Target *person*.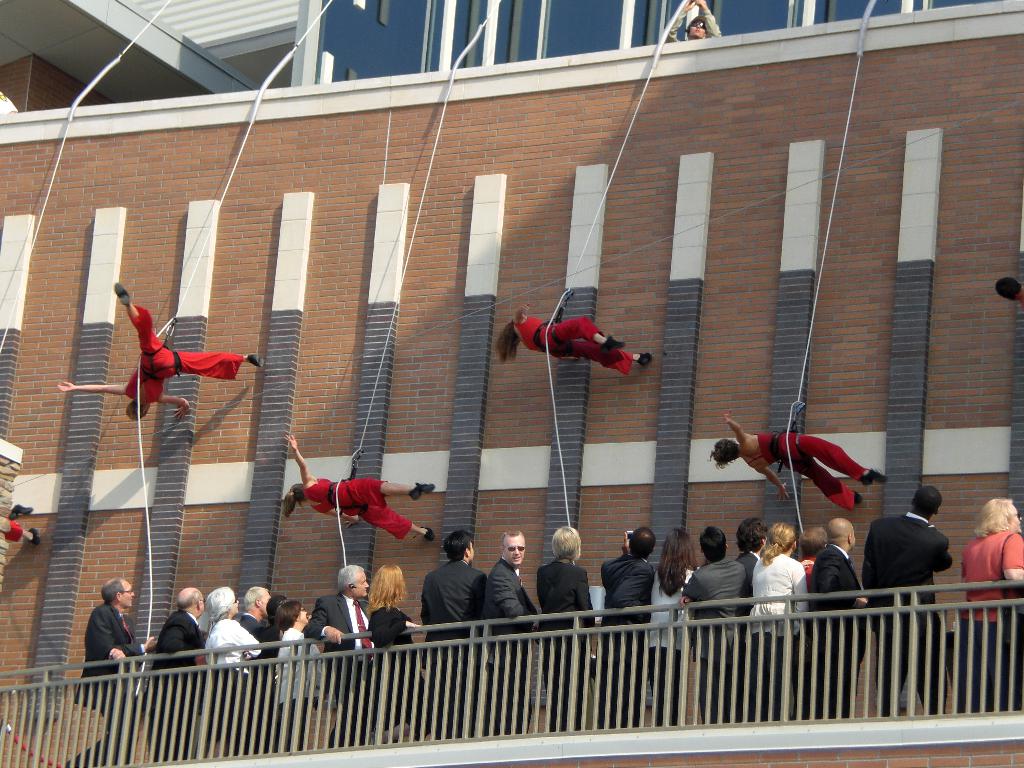
Target region: box(803, 519, 862, 719).
